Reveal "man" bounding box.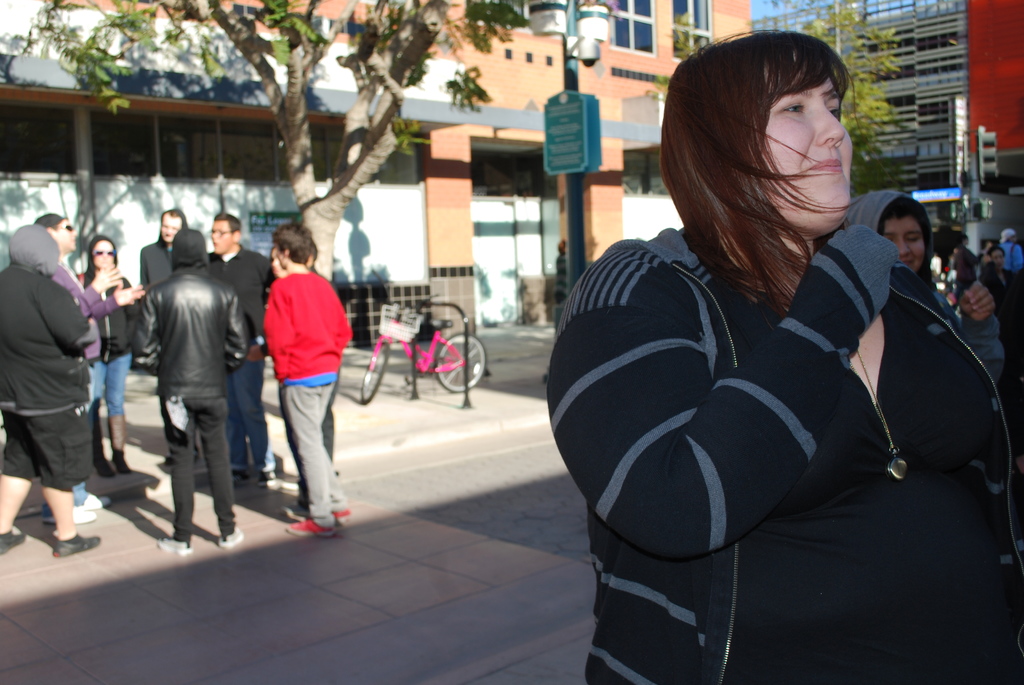
Revealed: <region>138, 209, 196, 301</region>.
